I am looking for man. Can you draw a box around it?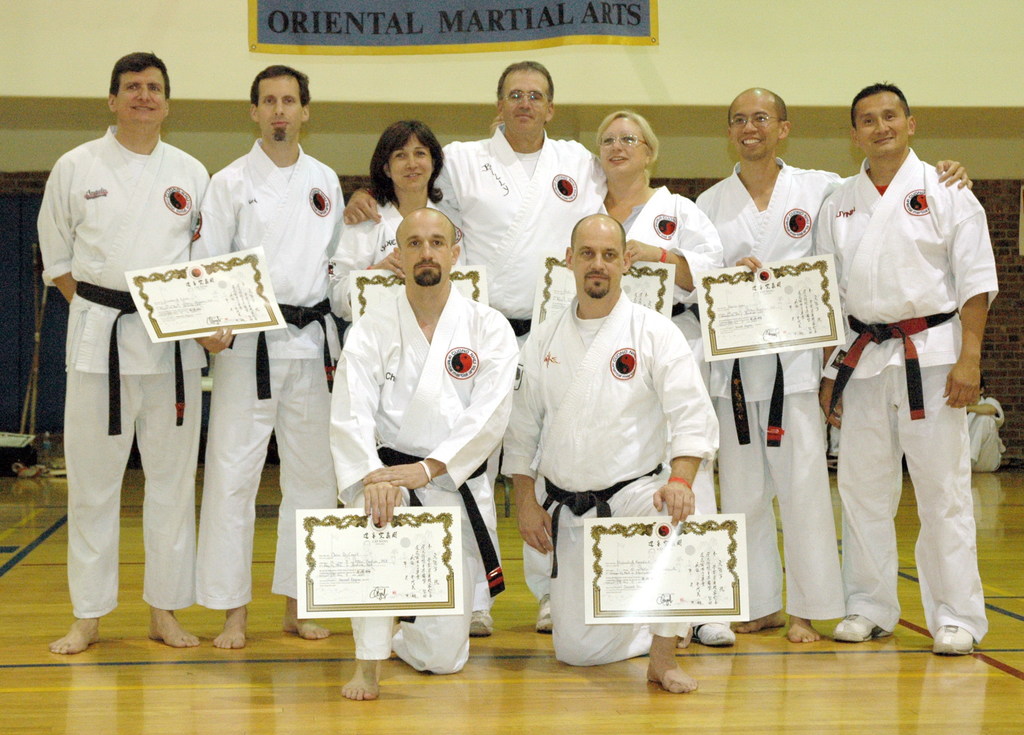
Sure, the bounding box is bbox=[825, 408, 842, 470].
